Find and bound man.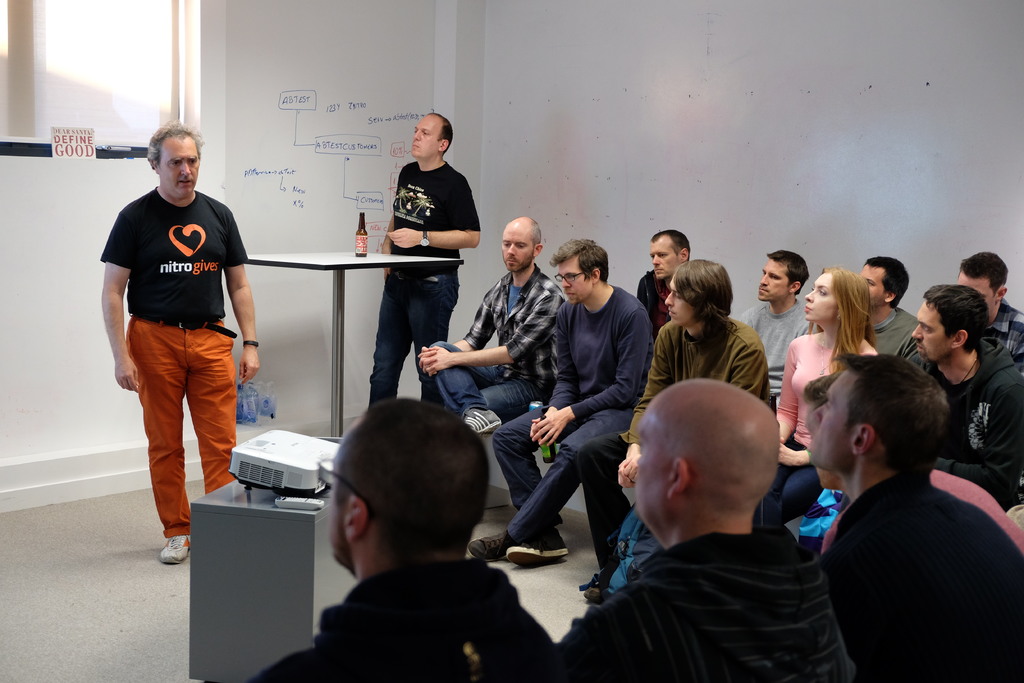
Bound: (362,112,483,415).
